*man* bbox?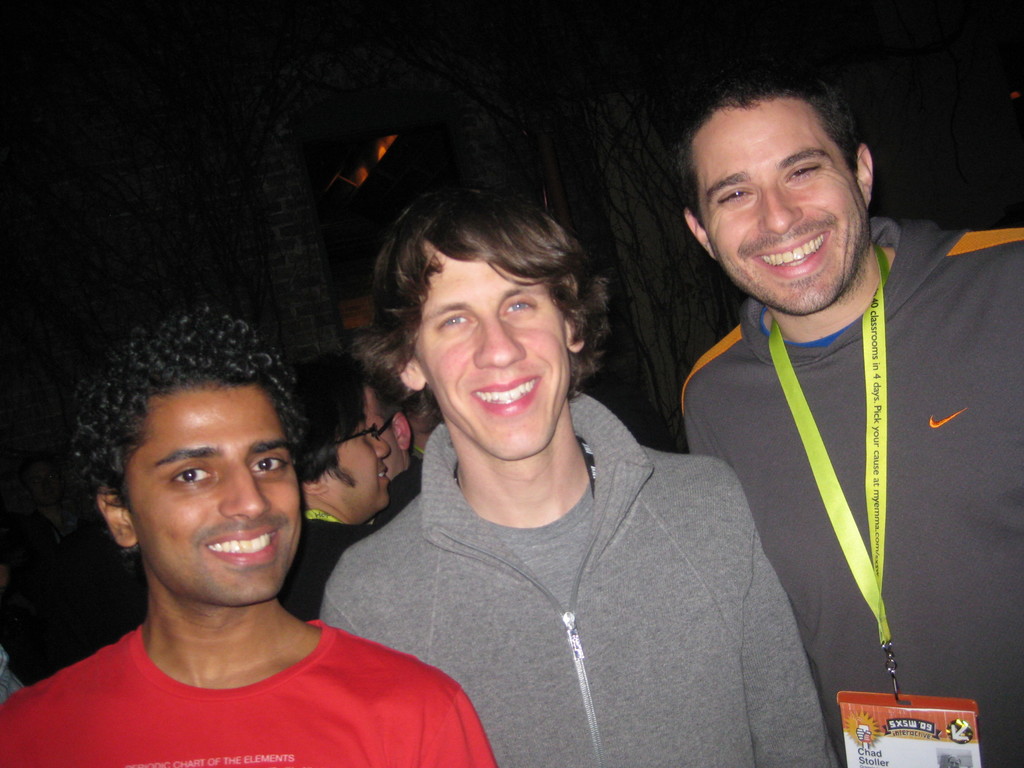
left=280, top=343, right=396, bottom=627
